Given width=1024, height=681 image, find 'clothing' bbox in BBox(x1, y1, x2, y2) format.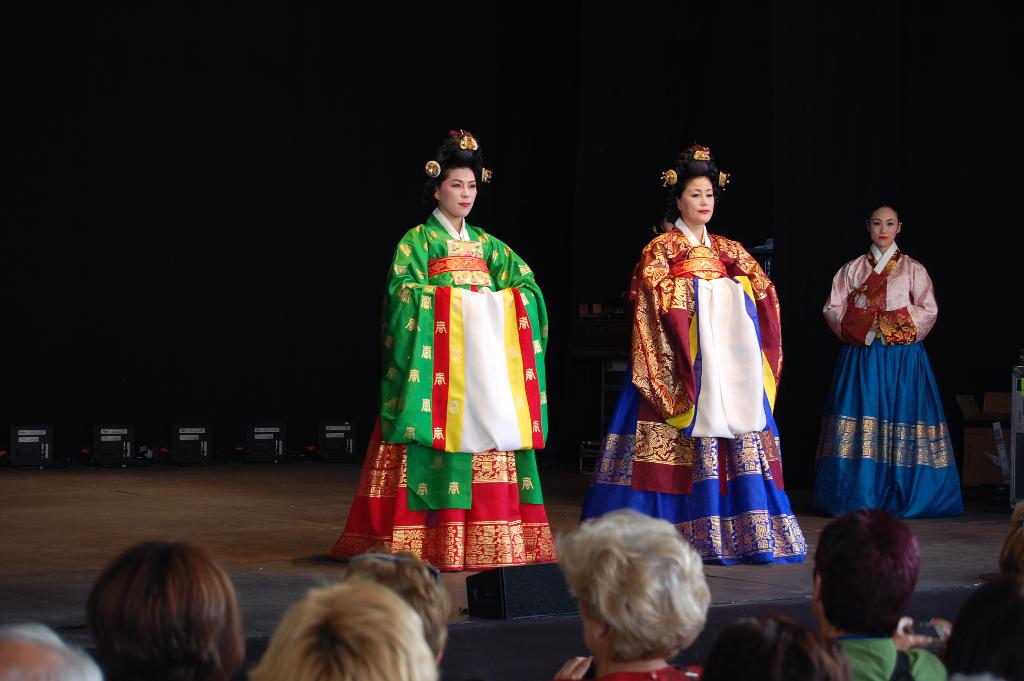
BBox(830, 639, 947, 680).
